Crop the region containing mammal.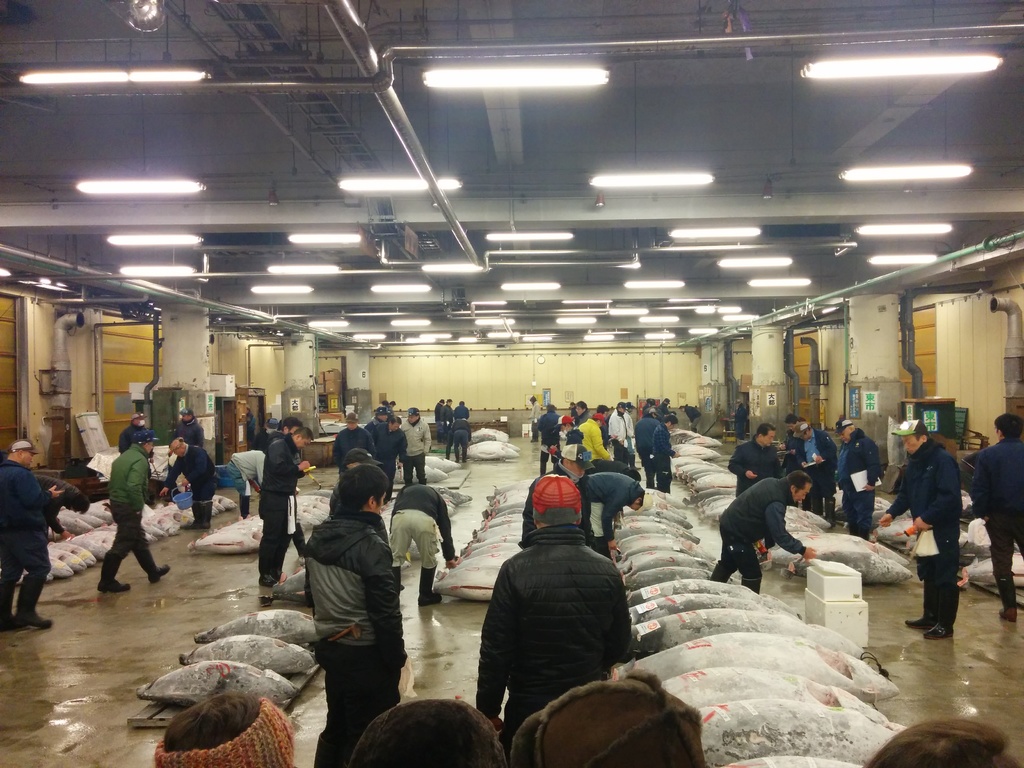
Crop region: bbox(784, 412, 809, 498).
